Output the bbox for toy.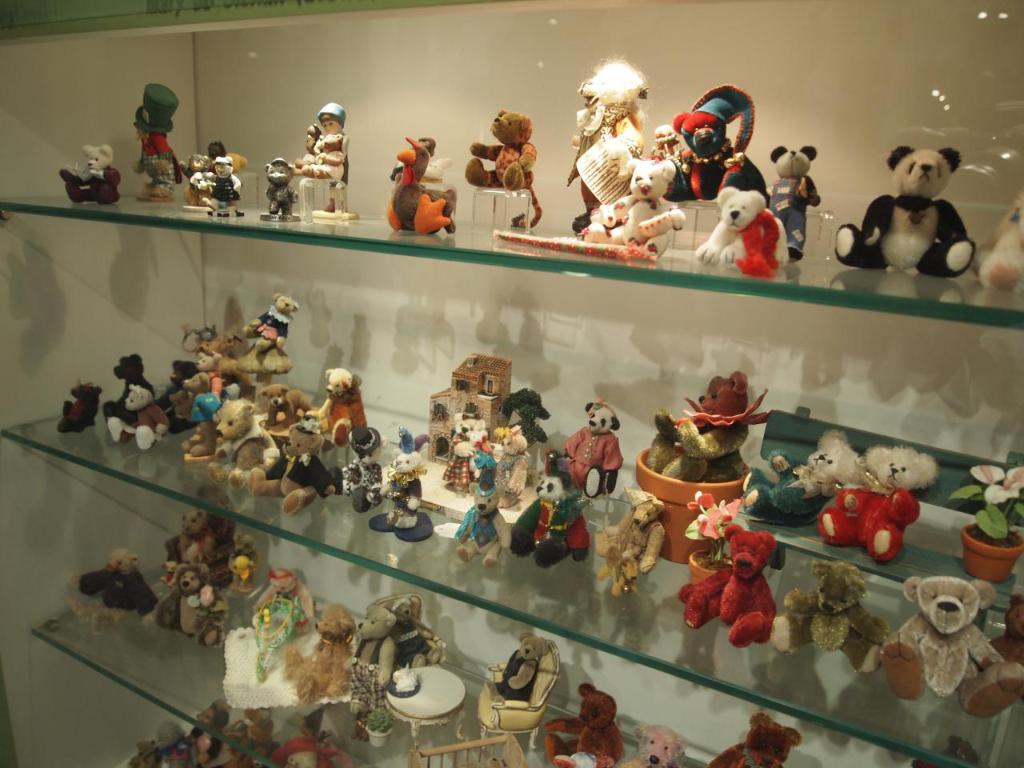
(648, 369, 770, 482).
